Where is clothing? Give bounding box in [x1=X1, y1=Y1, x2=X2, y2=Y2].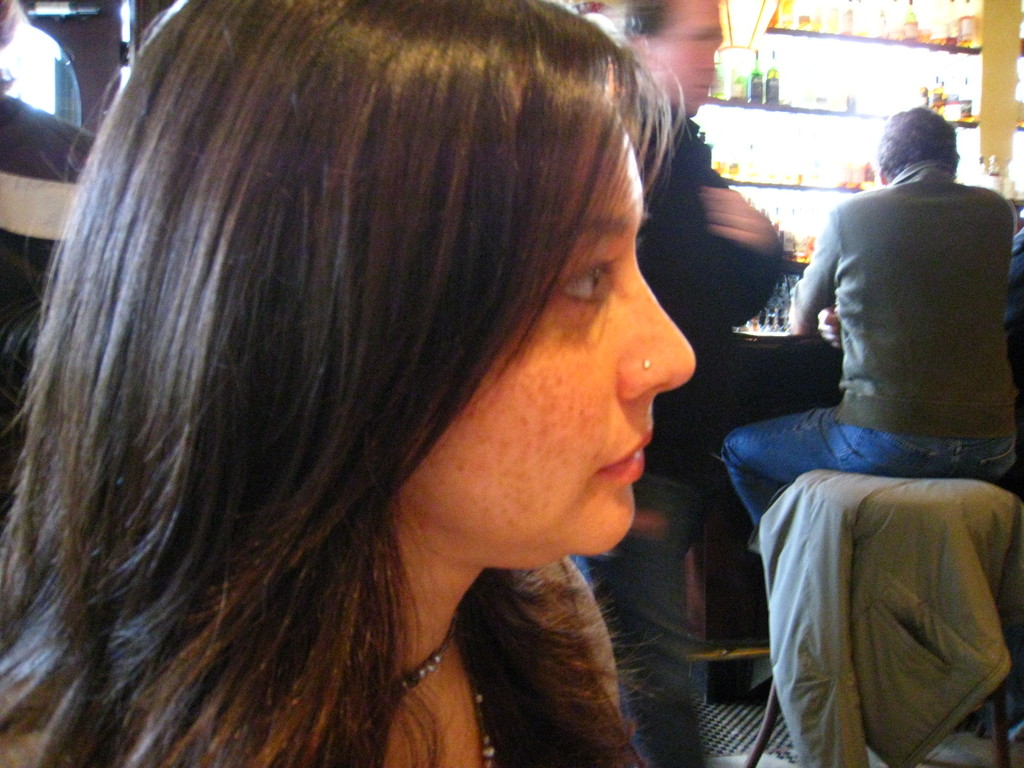
[x1=790, y1=164, x2=1013, y2=435].
